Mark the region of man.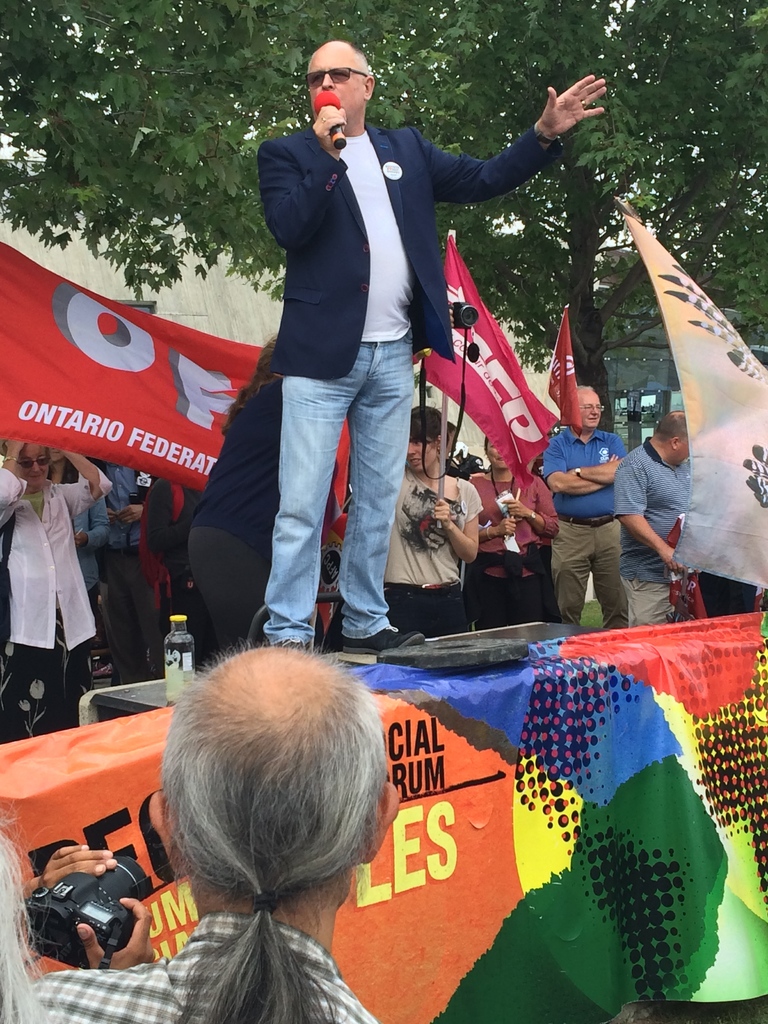
Region: Rect(611, 412, 710, 611).
